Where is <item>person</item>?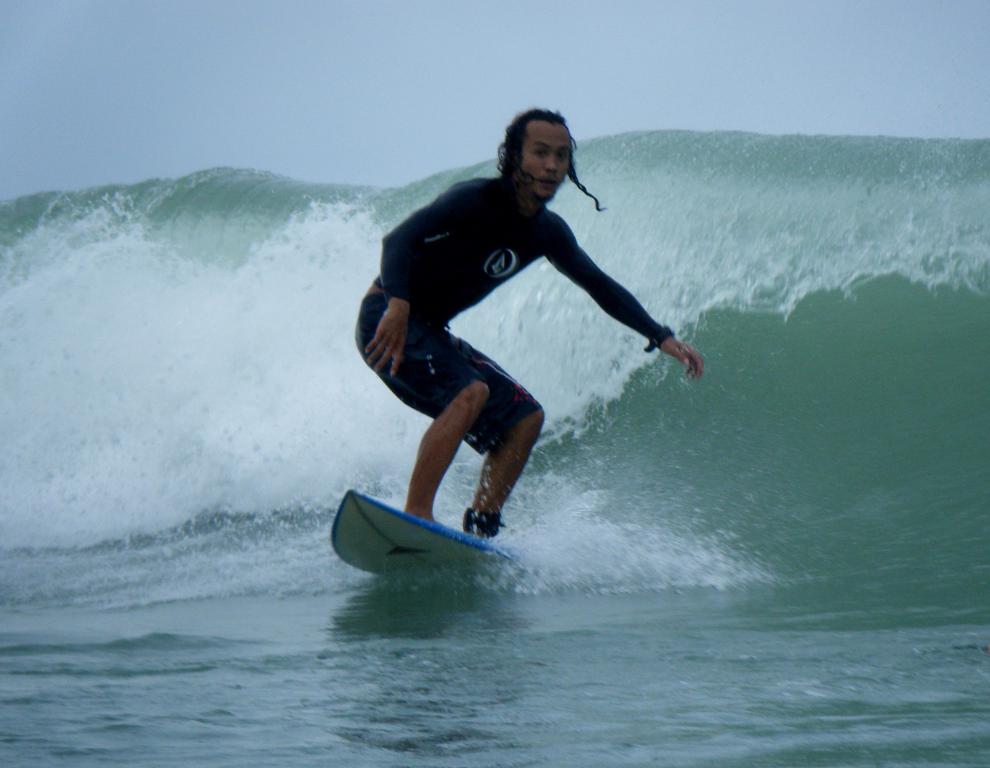
rect(348, 105, 707, 550).
